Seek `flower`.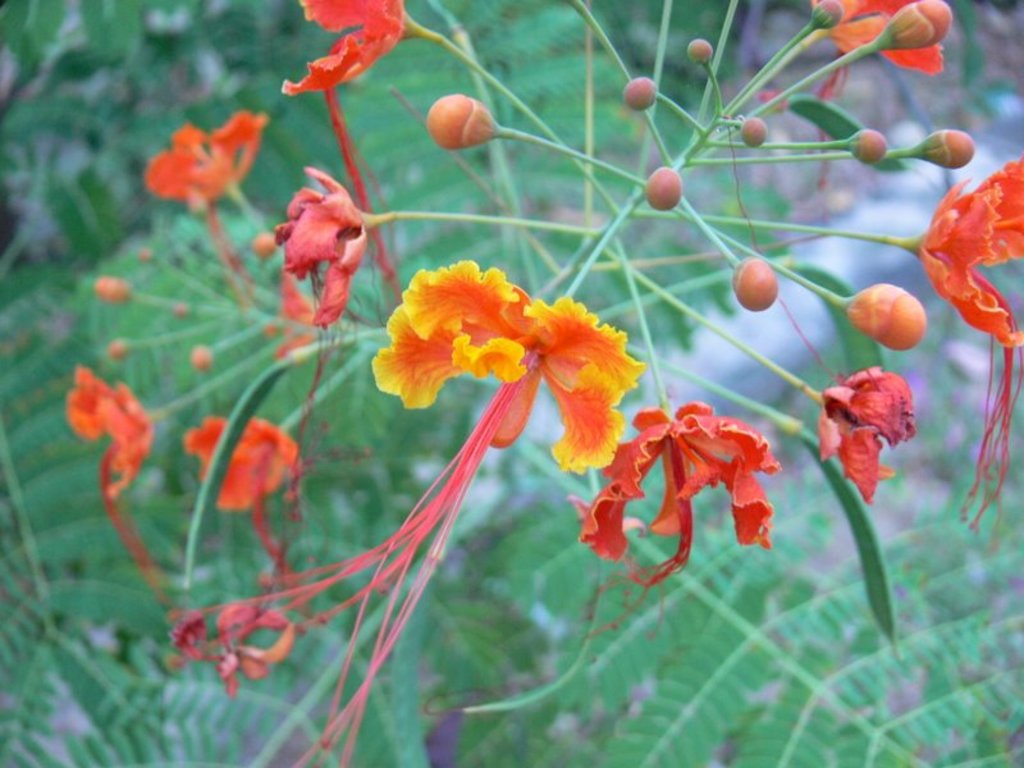
x1=605 y1=379 x2=787 y2=557.
